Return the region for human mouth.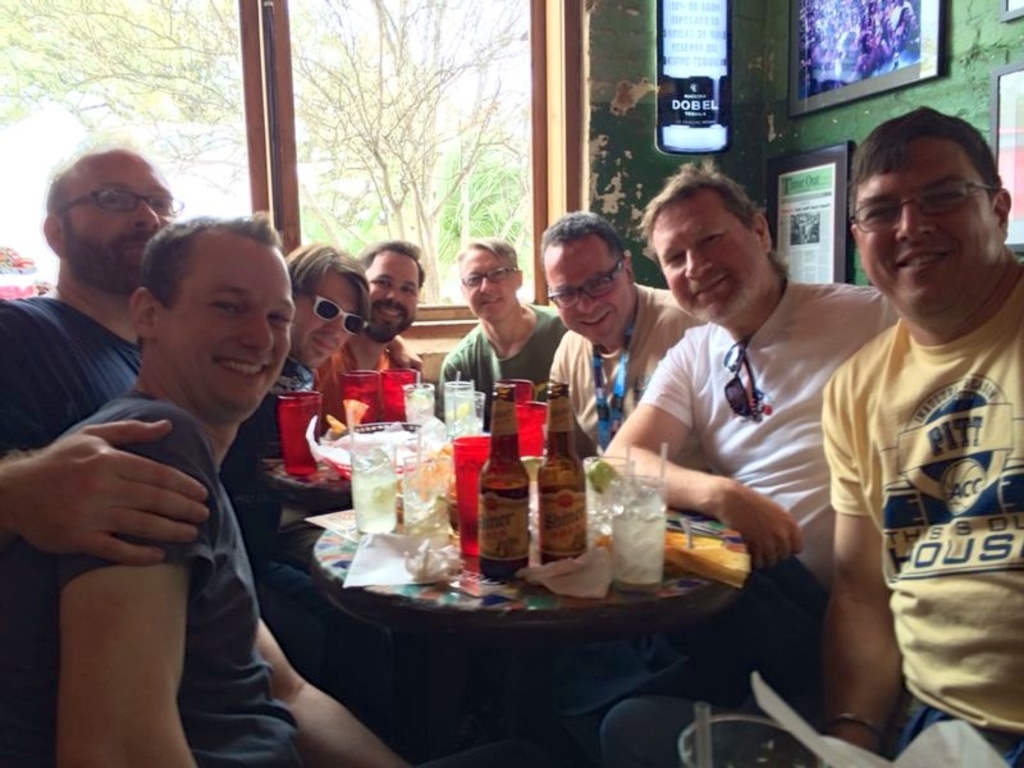
<box>122,229,151,260</box>.
